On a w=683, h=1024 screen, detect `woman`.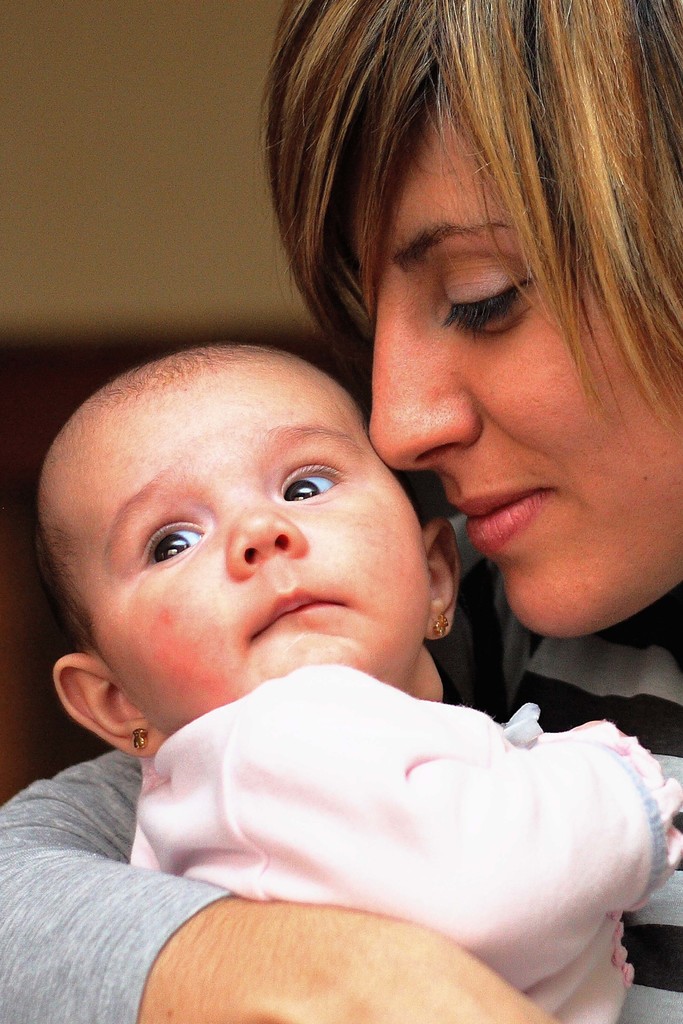
pyautogui.locateOnScreen(0, 0, 682, 1023).
